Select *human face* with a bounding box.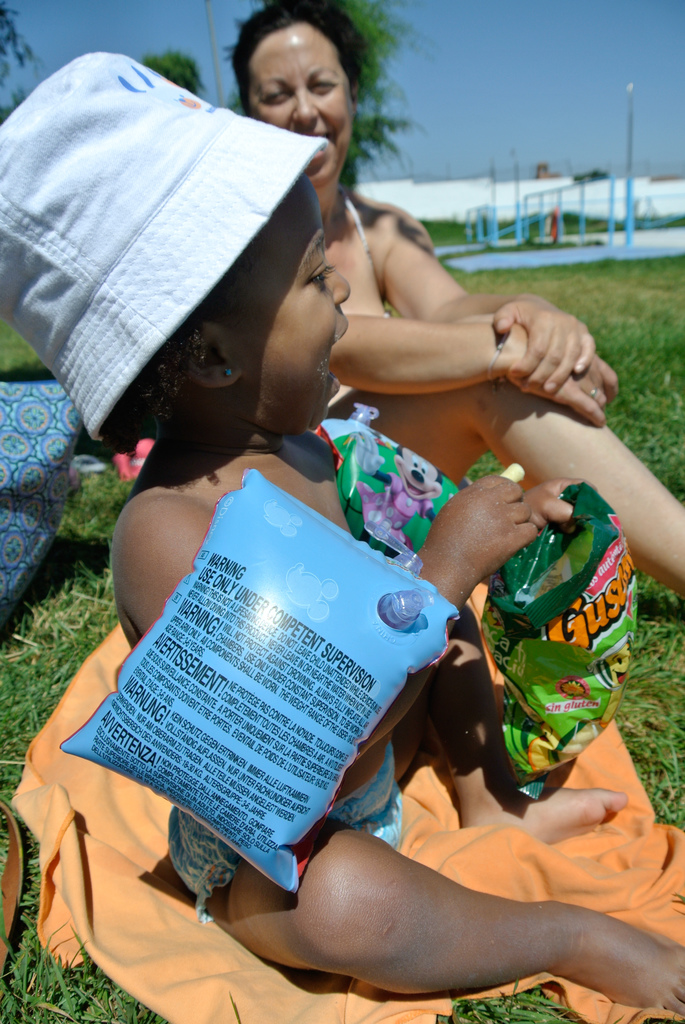
(244, 22, 348, 180).
